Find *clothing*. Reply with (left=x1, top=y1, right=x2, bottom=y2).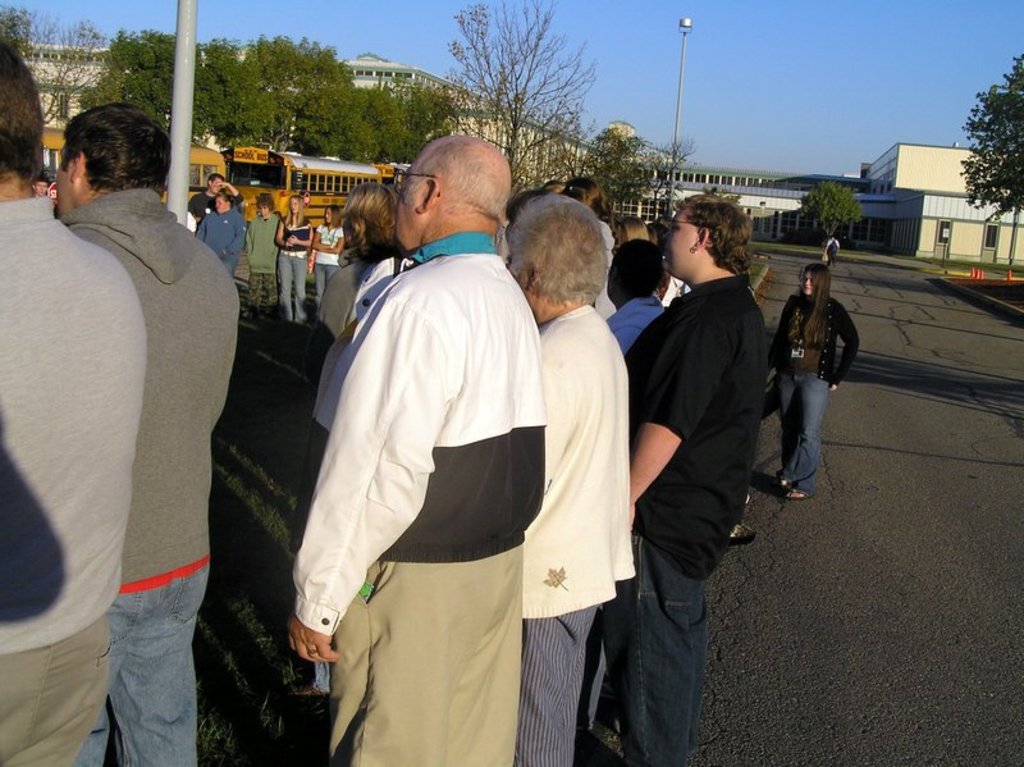
(left=196, top=207, right=246, bottom=271).
